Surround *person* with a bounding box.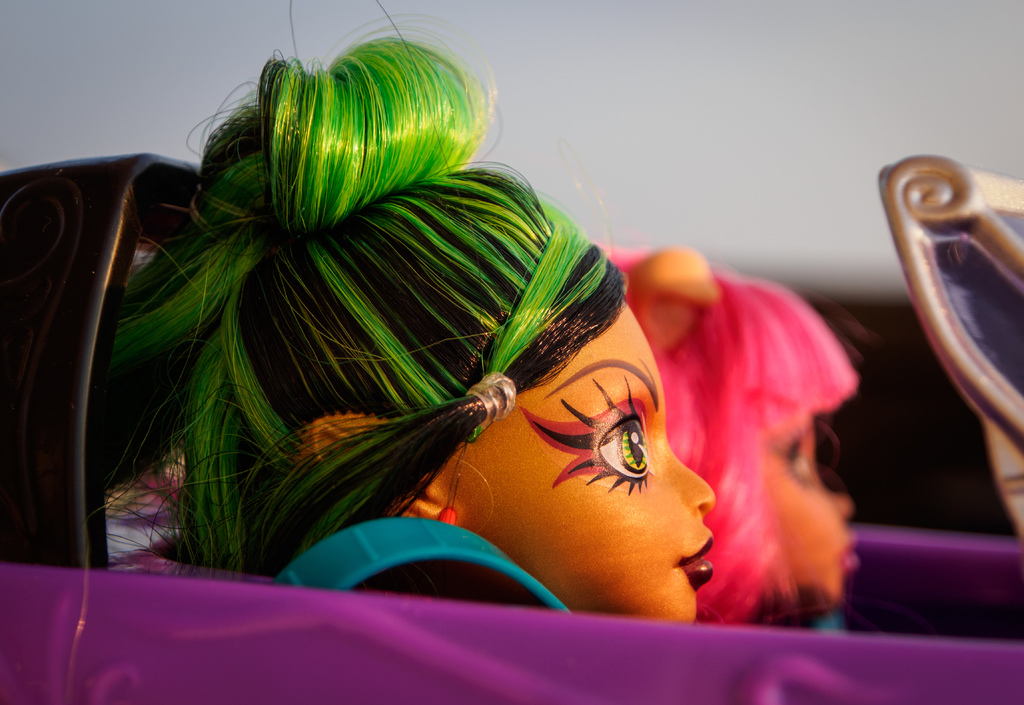
pyautogui.locateOnScreen(589, 241, 858, 626).
